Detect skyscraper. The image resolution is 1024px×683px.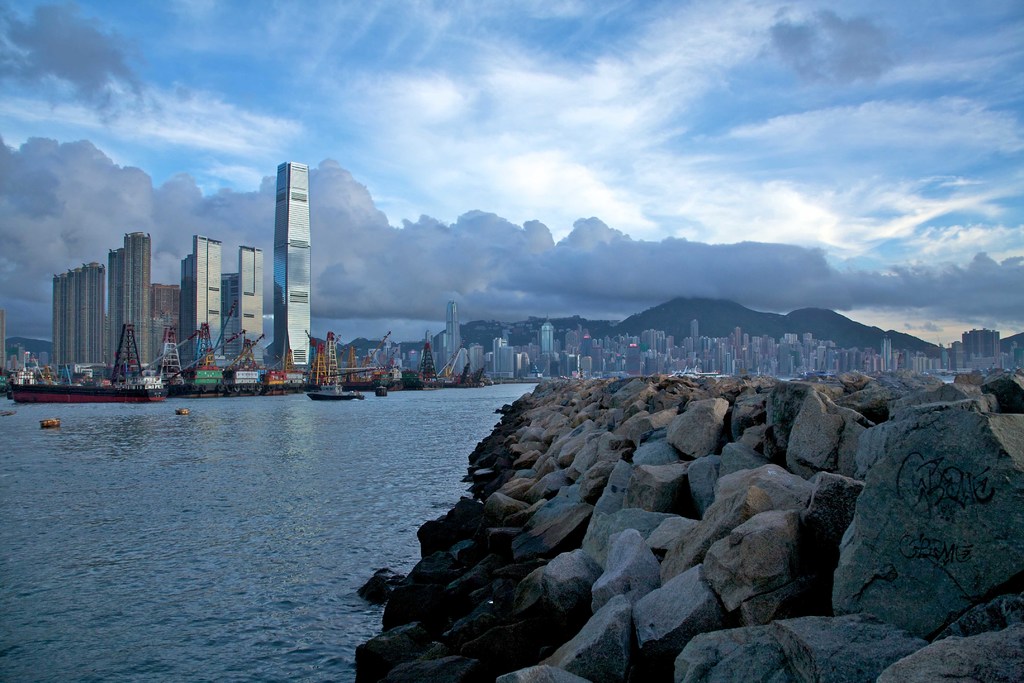
bbox(441, 304, 460, 368).
